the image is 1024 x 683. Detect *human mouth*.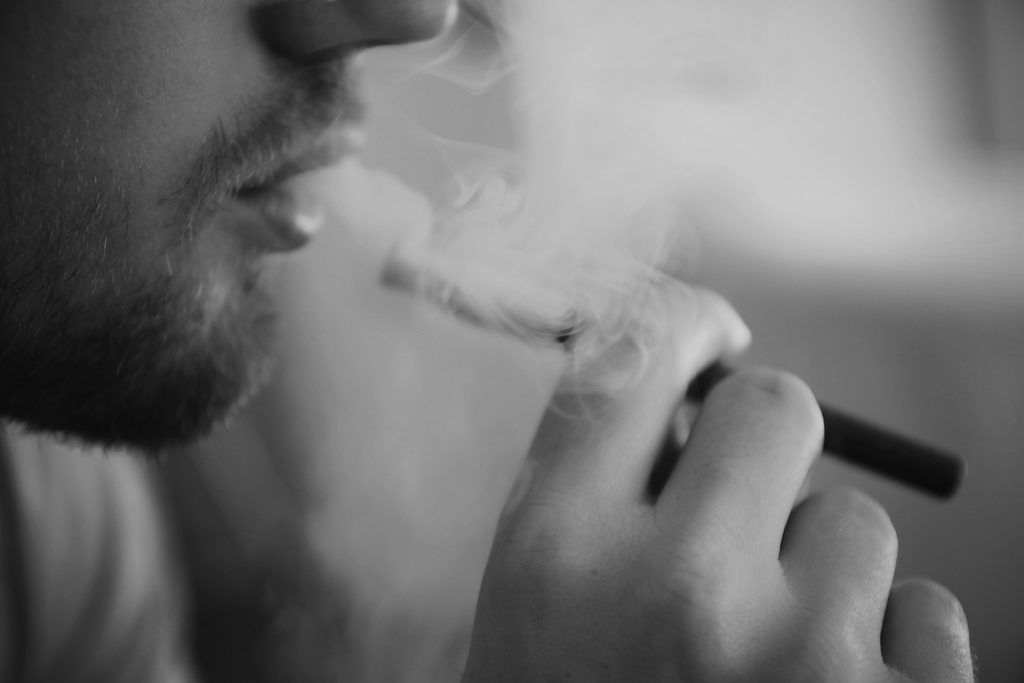
Detection: (238, 128, 369, 245).
